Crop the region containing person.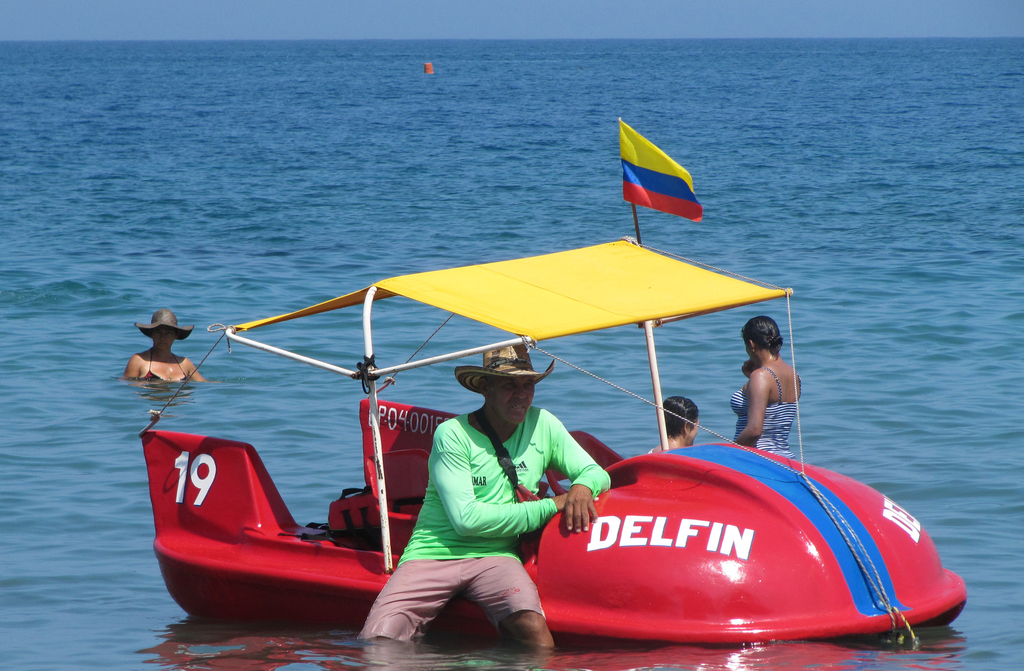
Crop region: [640,393,703,458].
